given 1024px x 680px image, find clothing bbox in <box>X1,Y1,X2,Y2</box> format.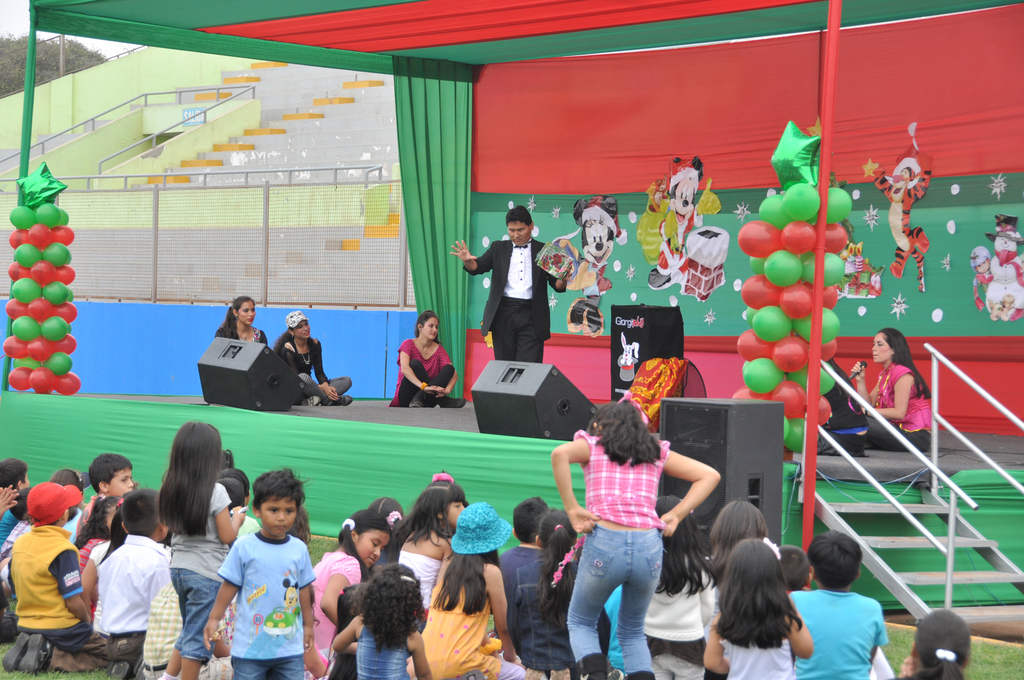
<box>565,428,671,676</box>.
